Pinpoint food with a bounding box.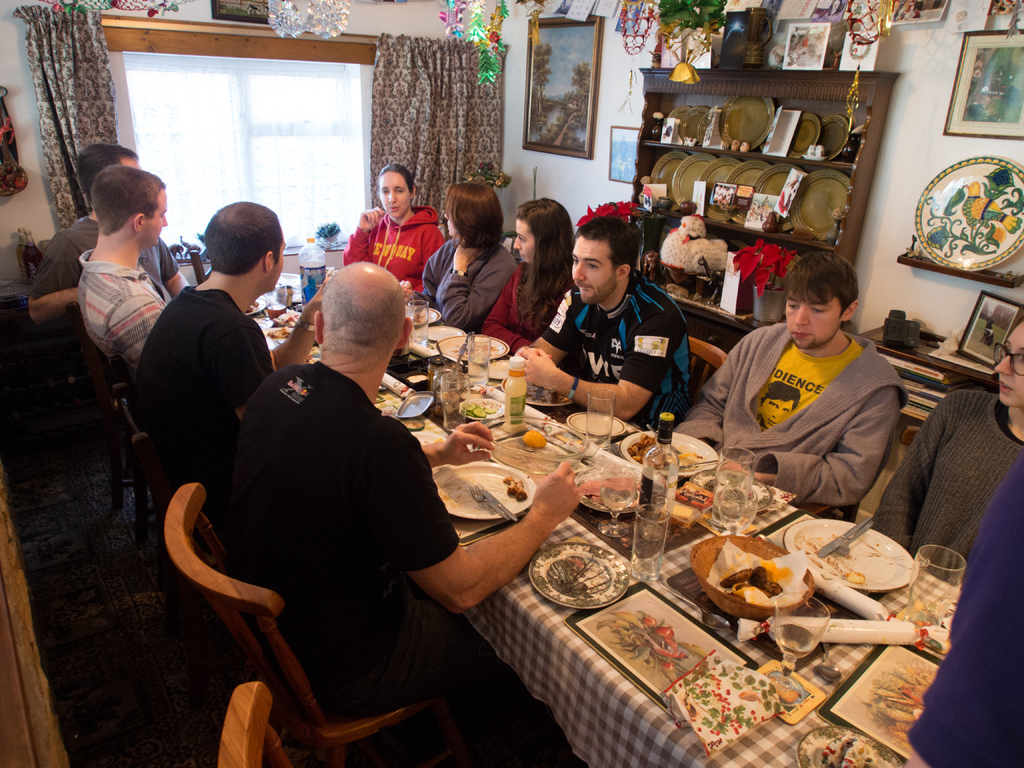
(left=305, top=344, right=321, bottom=365).
